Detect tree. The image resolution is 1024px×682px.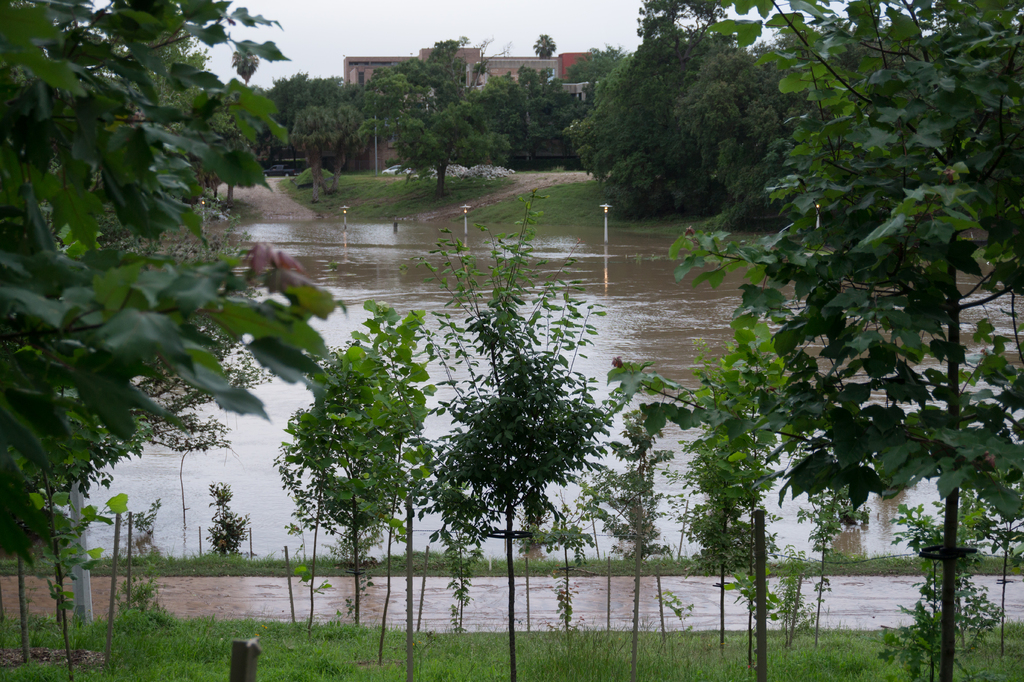
366/28/487/140.
